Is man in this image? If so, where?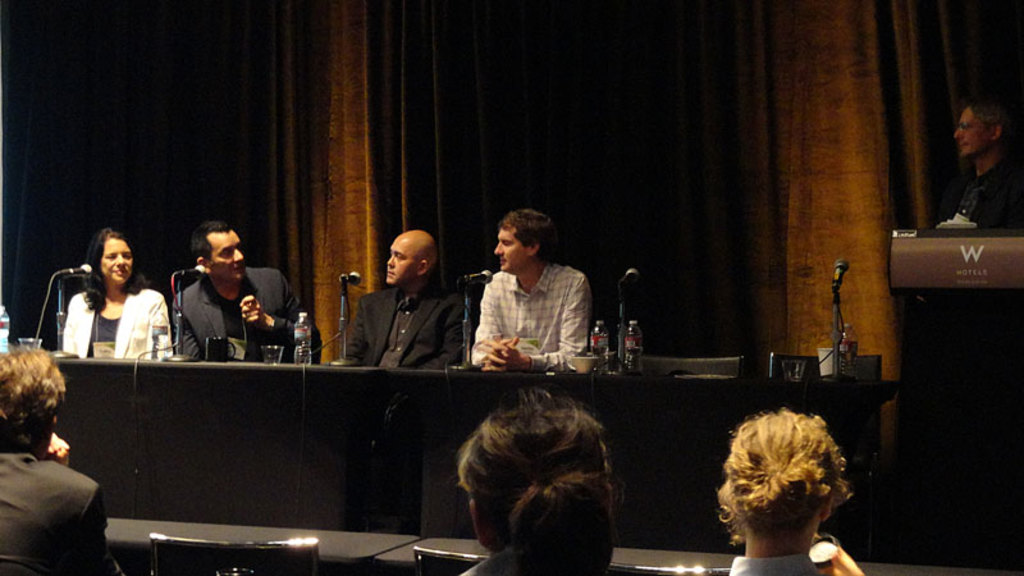
Yes, at (x1=61, y1=228, x2=172, y2=358).
